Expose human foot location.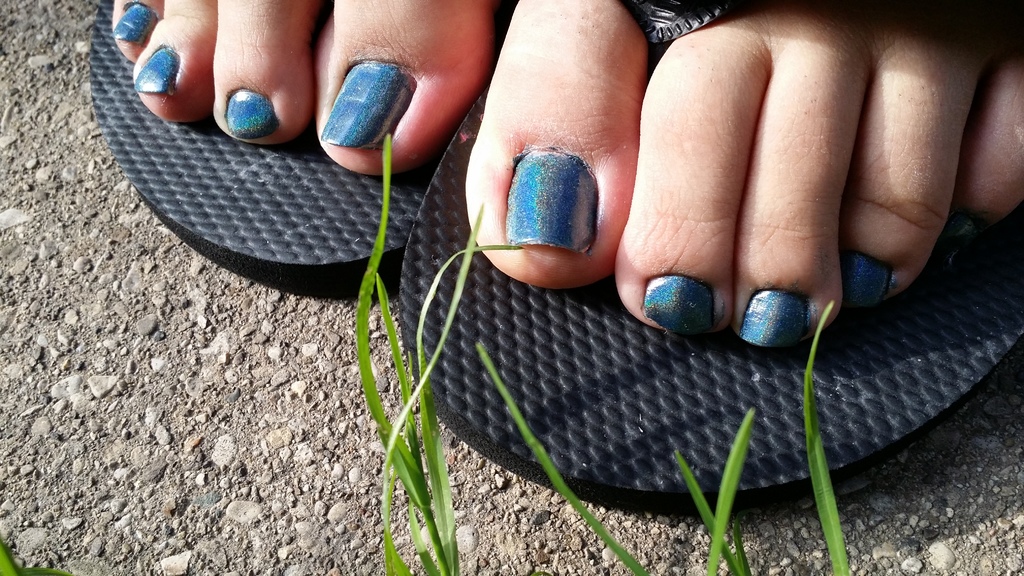
Exposed at rect(465, 0, 1023, 347).
